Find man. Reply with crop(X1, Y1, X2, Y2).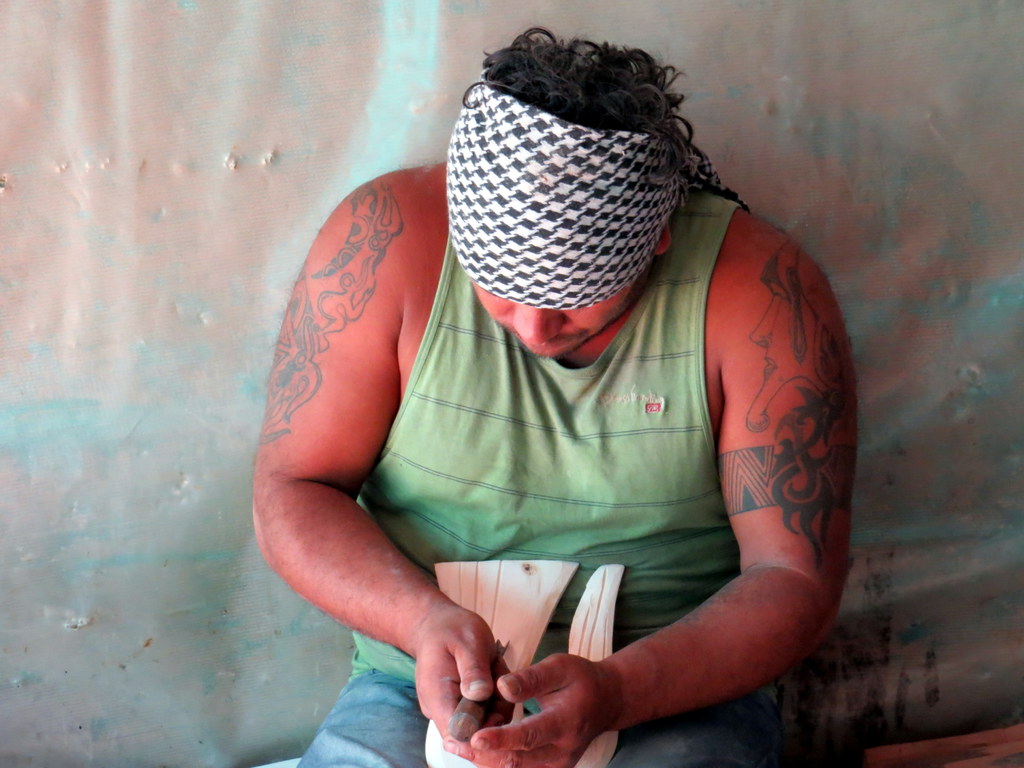
crop(257, 24, 867, 767).
